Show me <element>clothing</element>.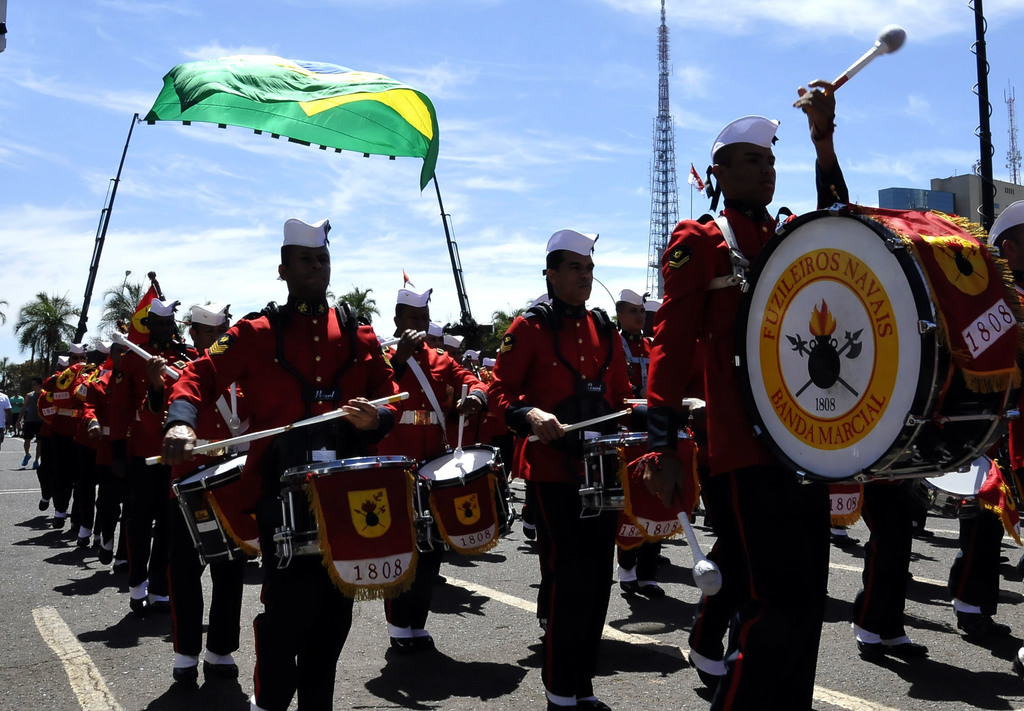
<element>clothing</element> is here: l=188, t=300, r=410, b=710.
